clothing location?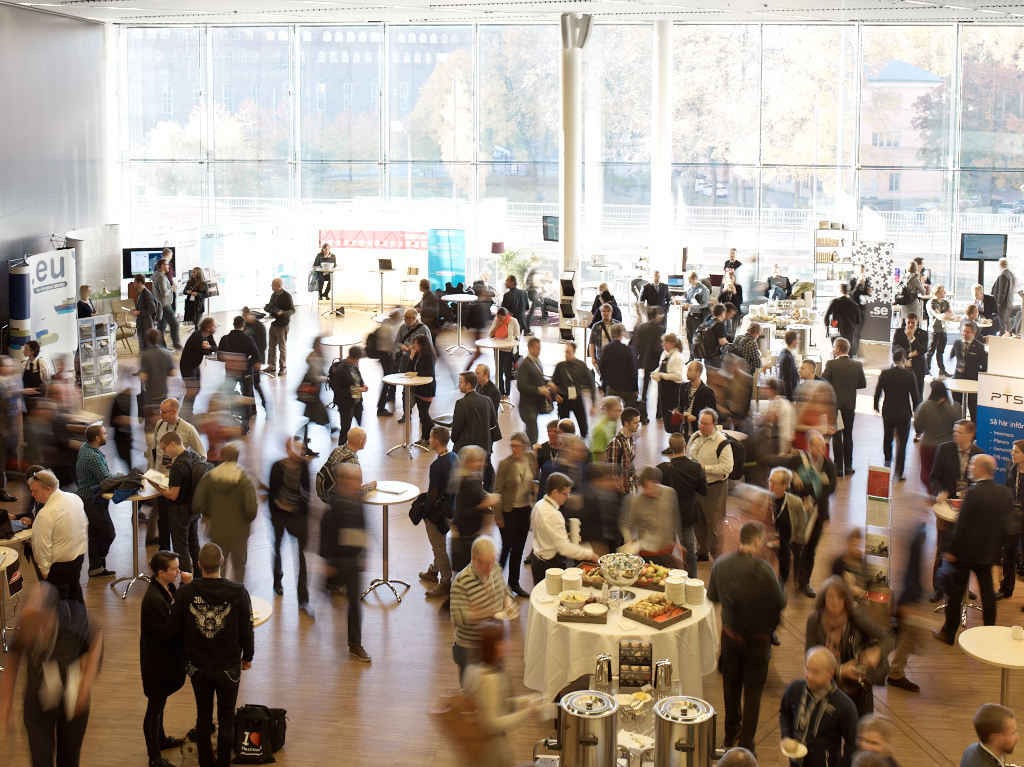
x1=37, y1=486, x2=91, y2=638
